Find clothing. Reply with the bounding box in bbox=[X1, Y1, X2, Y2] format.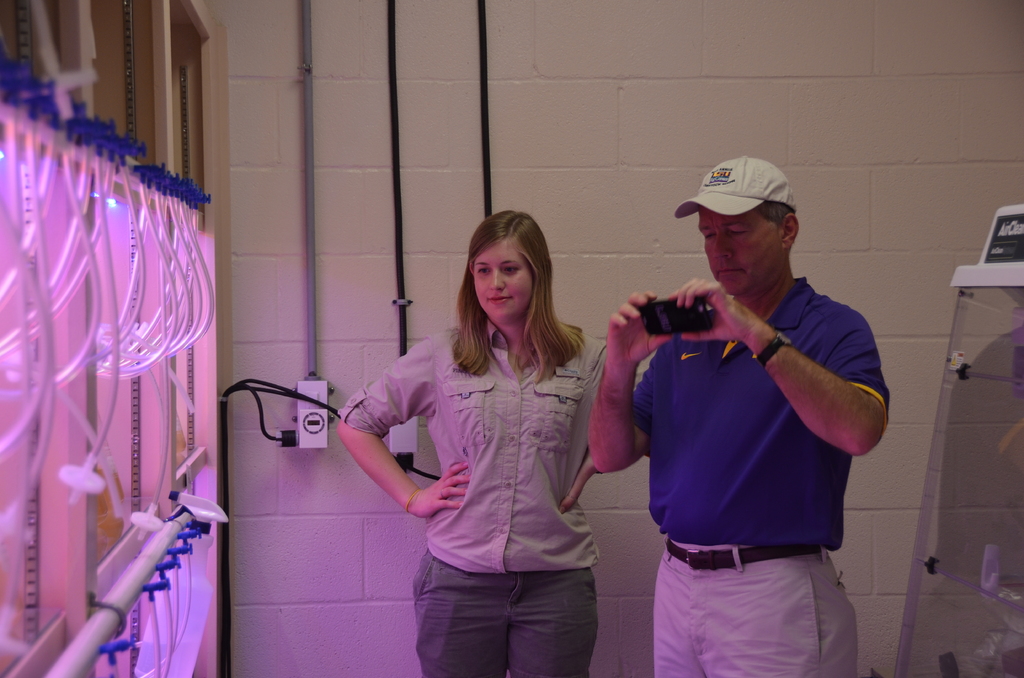
bbox=[335, 319, 603, 677].
